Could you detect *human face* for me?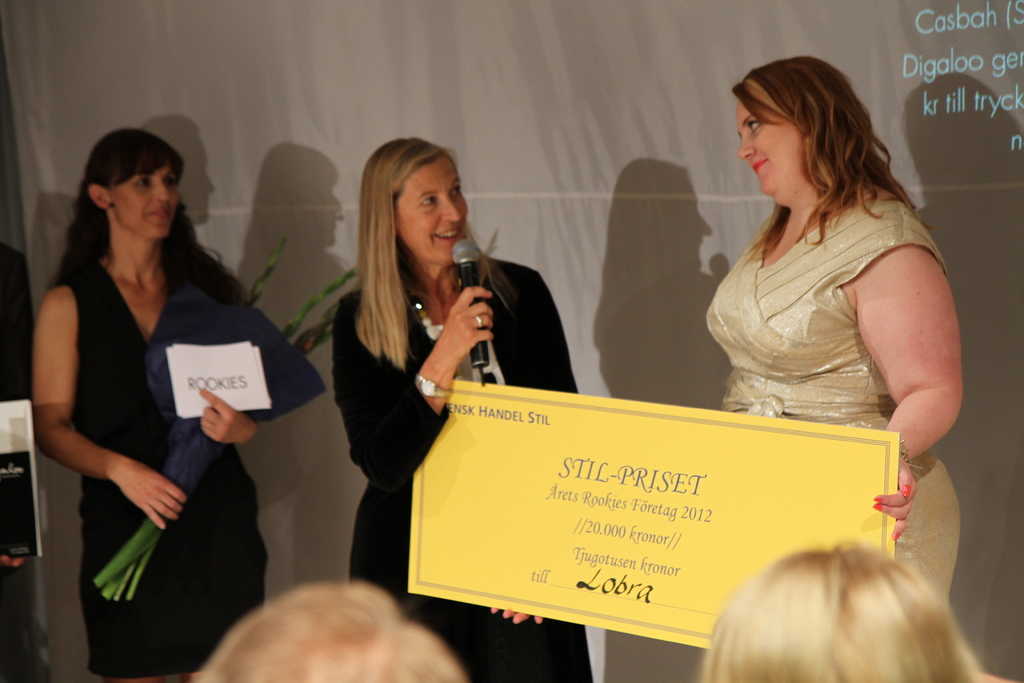
Detection result: 739/98/803/195.
